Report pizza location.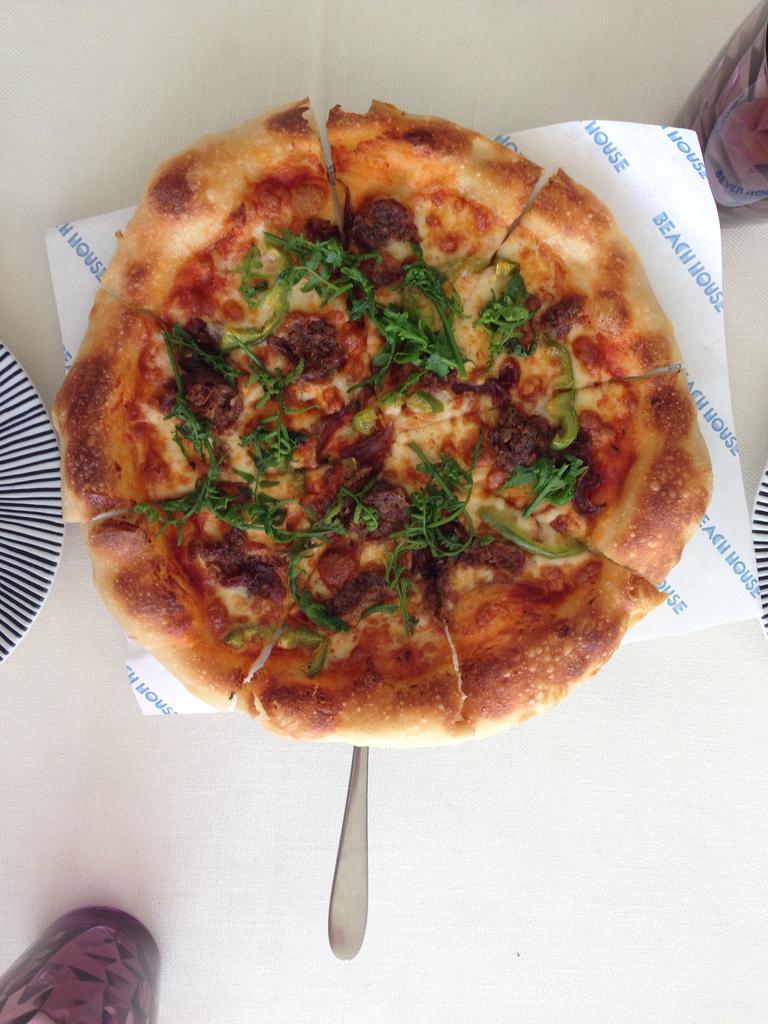
Report: [left=82, top=92, right=732, bottom=788].
